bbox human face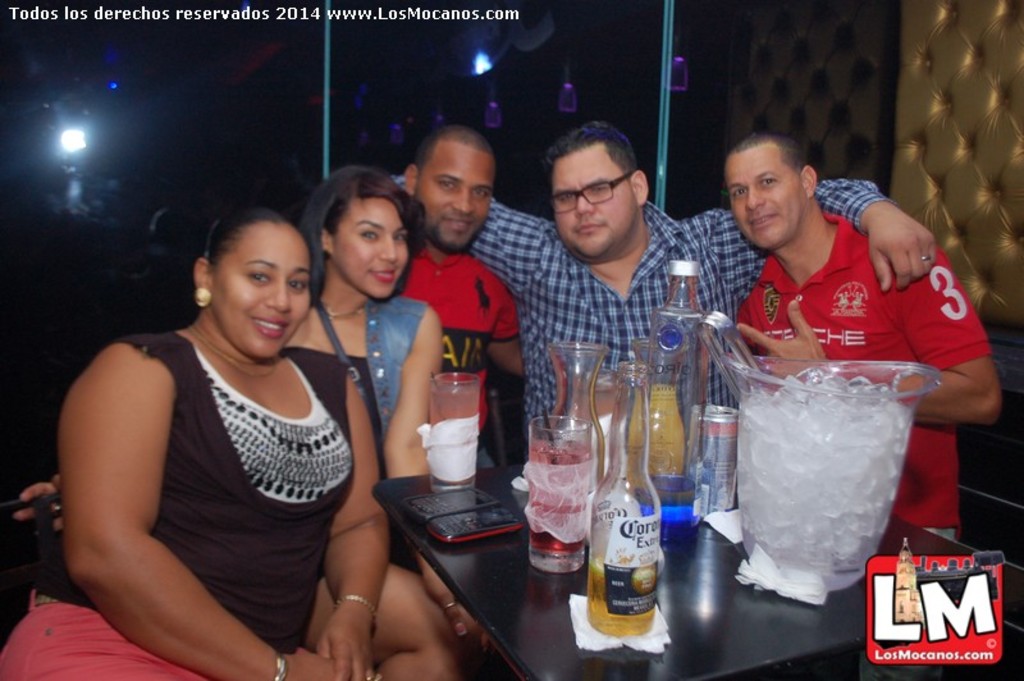
bbox=(724, 150, 808, 247)
